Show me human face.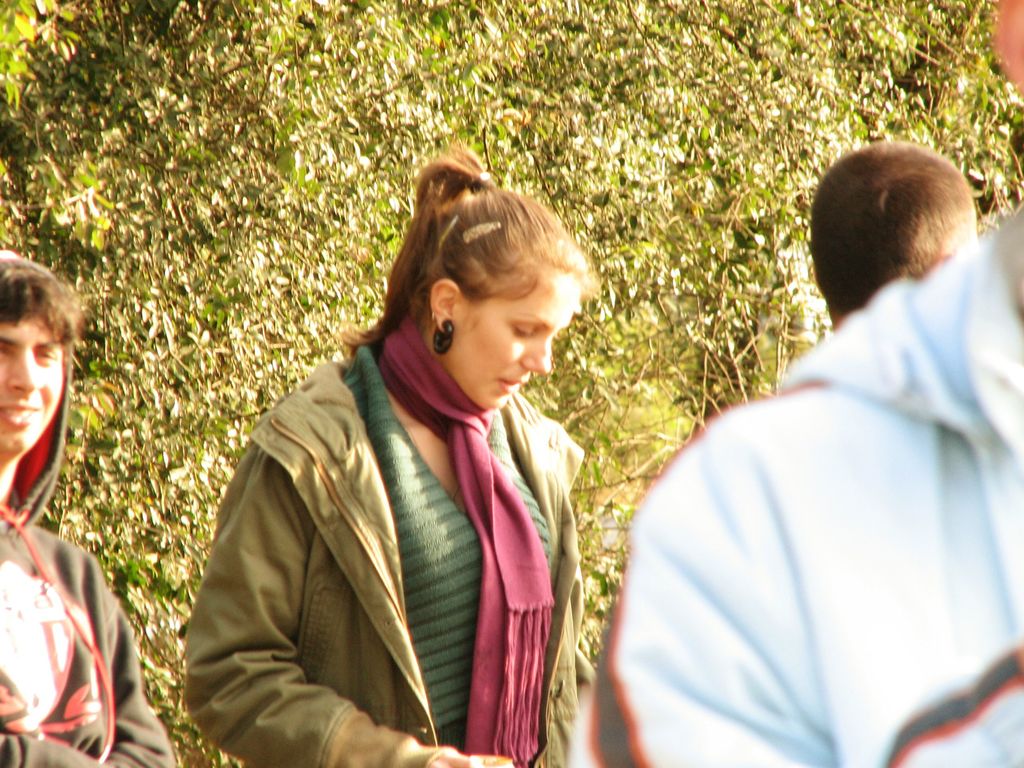
human face is here: <region>3, 327, 68, 474</region>.
